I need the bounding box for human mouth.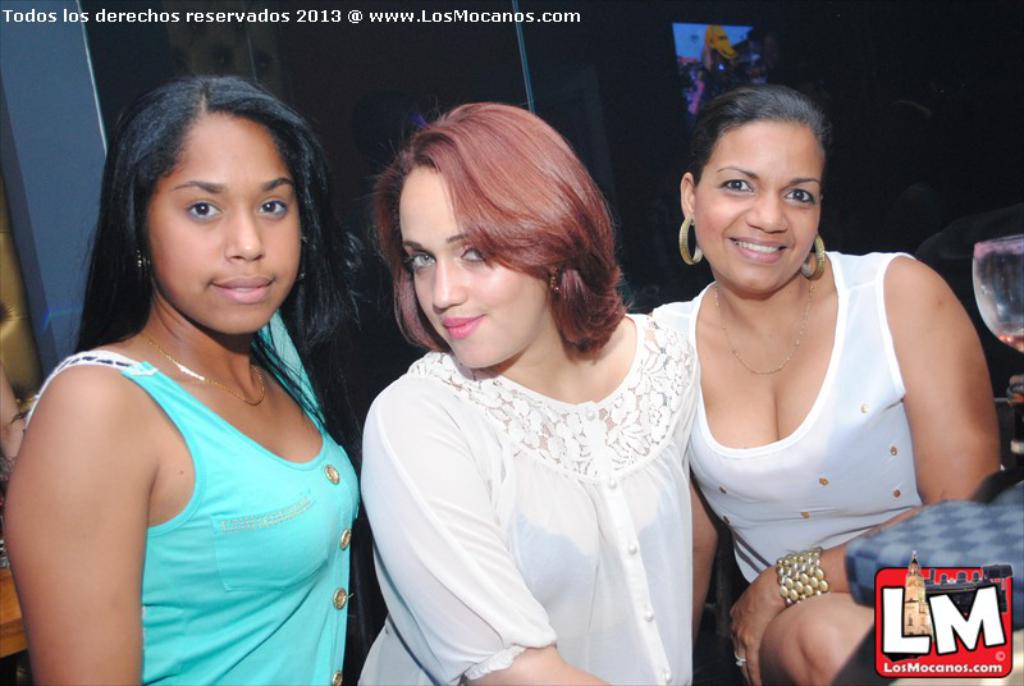
Here it is: x1=212, y1=271, x2=275, y2=303.
